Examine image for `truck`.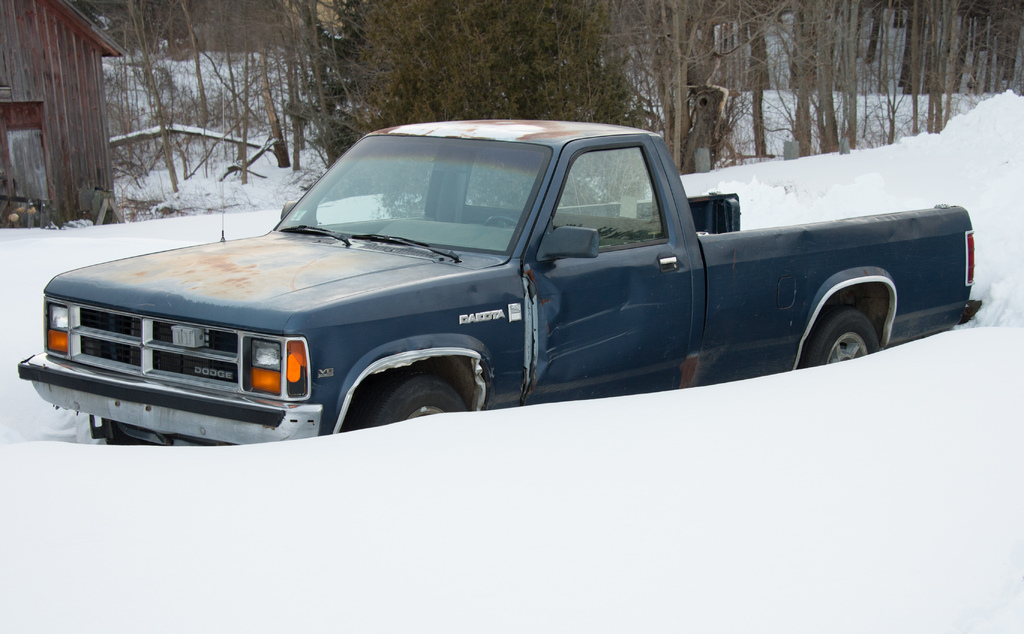
Examination result: crop(3, 125, 975, 446).
